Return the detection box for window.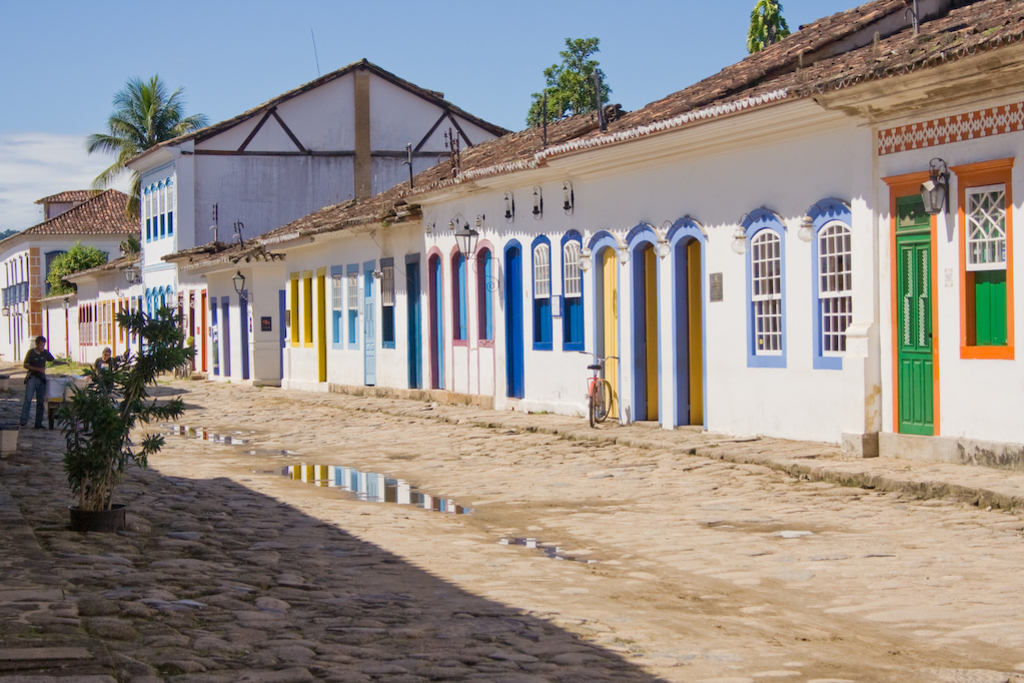
x1=530 y1=235 x2=552 y2=355.
